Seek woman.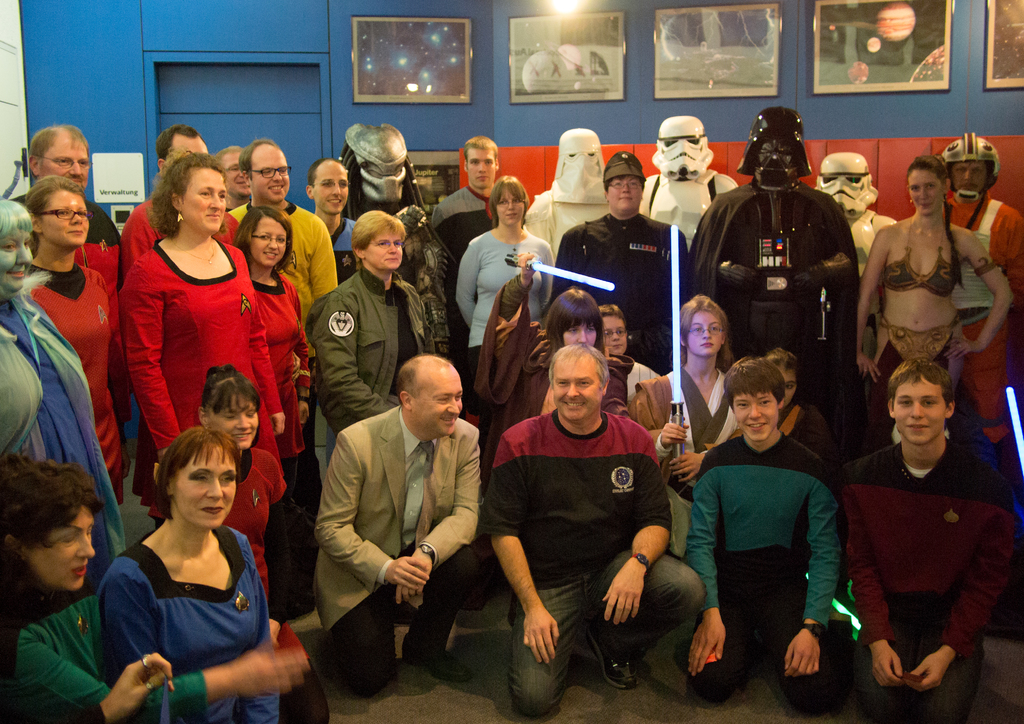
x1=141 y1=362 x2=324 y2=723.
